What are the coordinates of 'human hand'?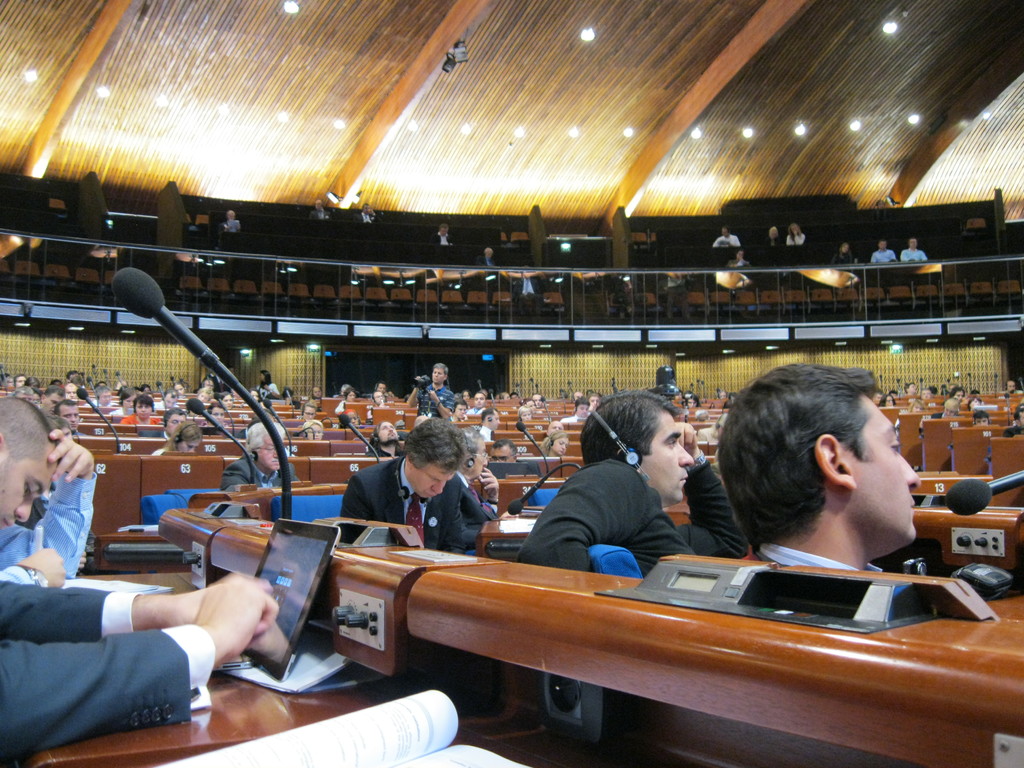
(169,581,273,686).
